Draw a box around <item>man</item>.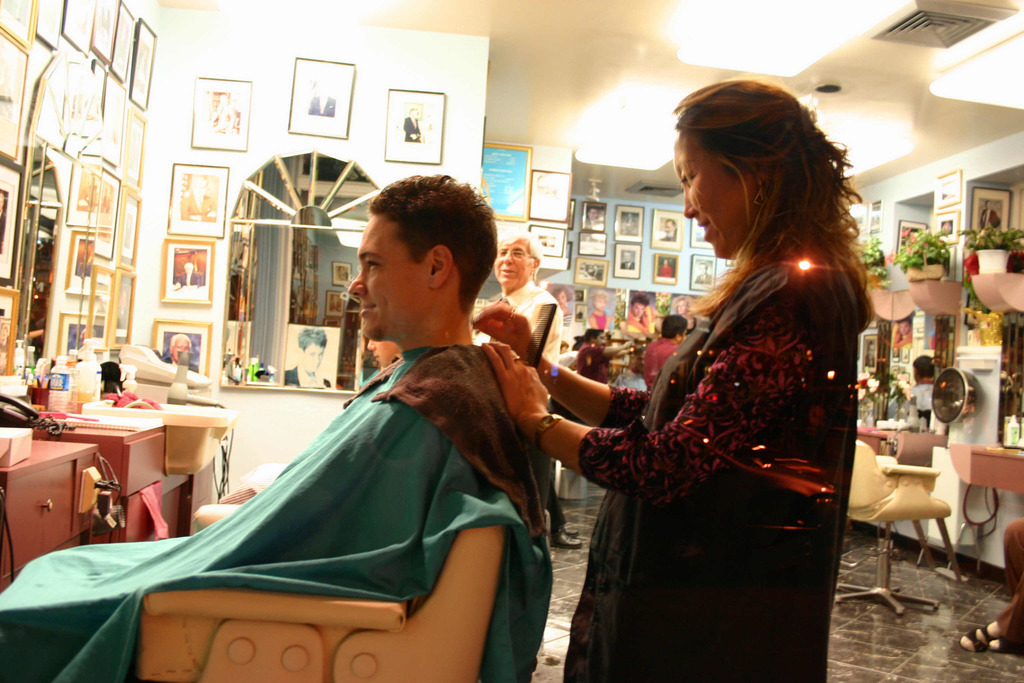
{"x1": 536, "y1": 272, "x2": 579, "y2": 552}.
